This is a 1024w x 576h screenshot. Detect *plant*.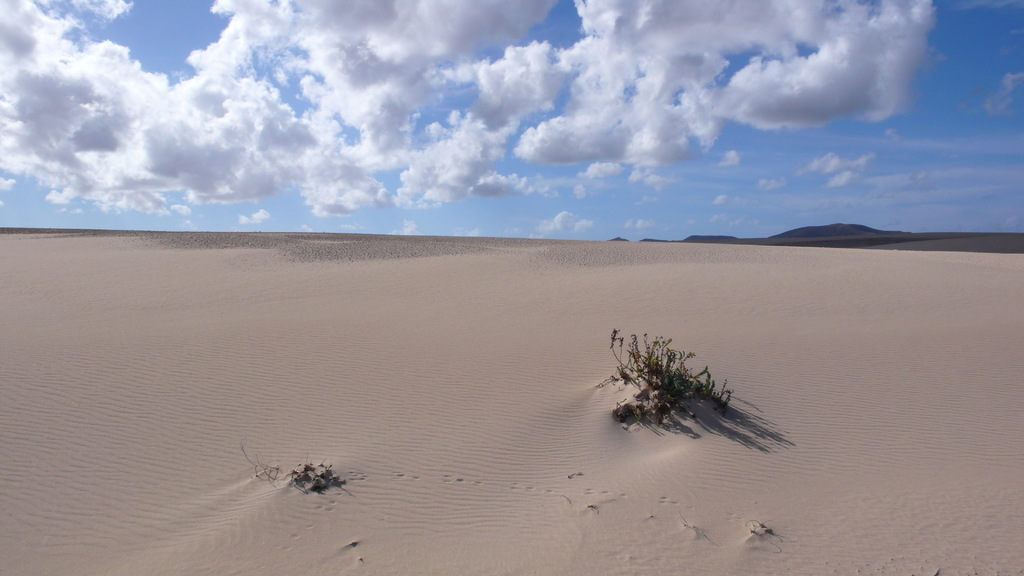
left=239, top=439, right=346, bottom=490.
